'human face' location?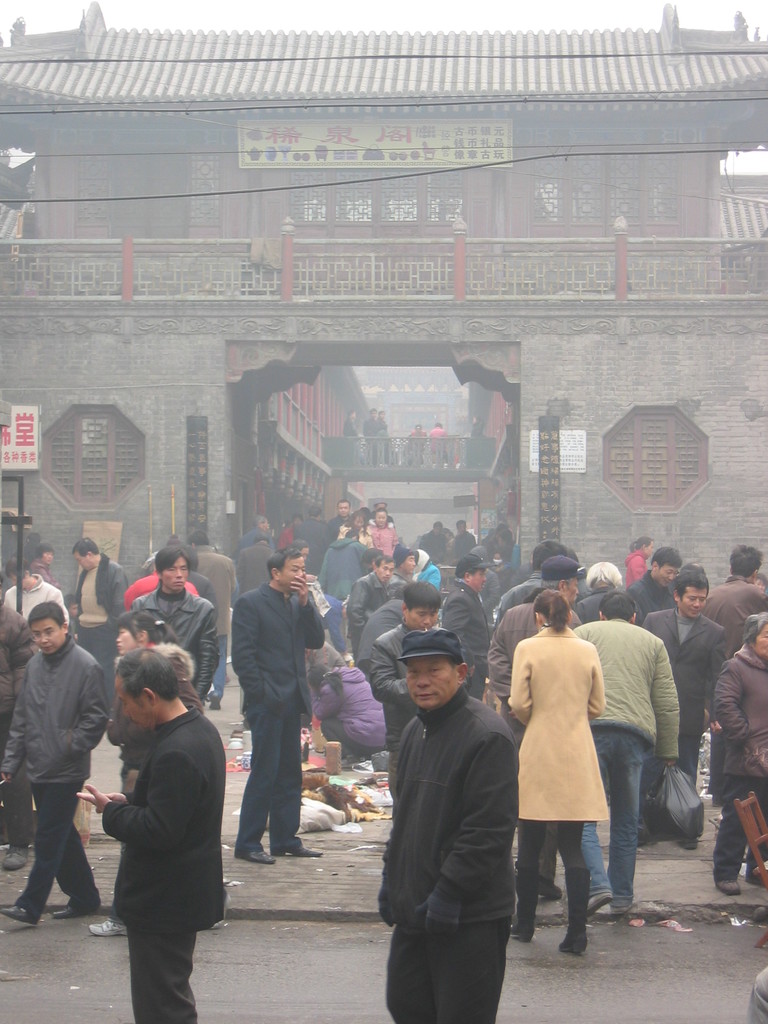
30, 621, 61, 655
